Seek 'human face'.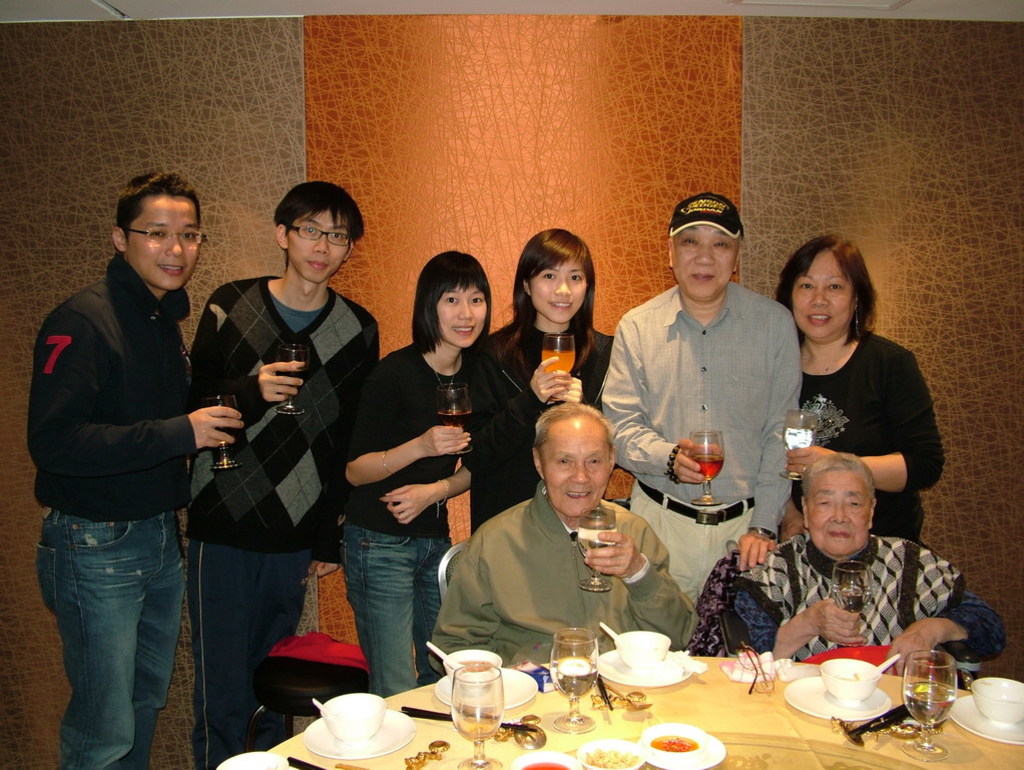
[x1=674, y1=223, x2=739, y2=299].
